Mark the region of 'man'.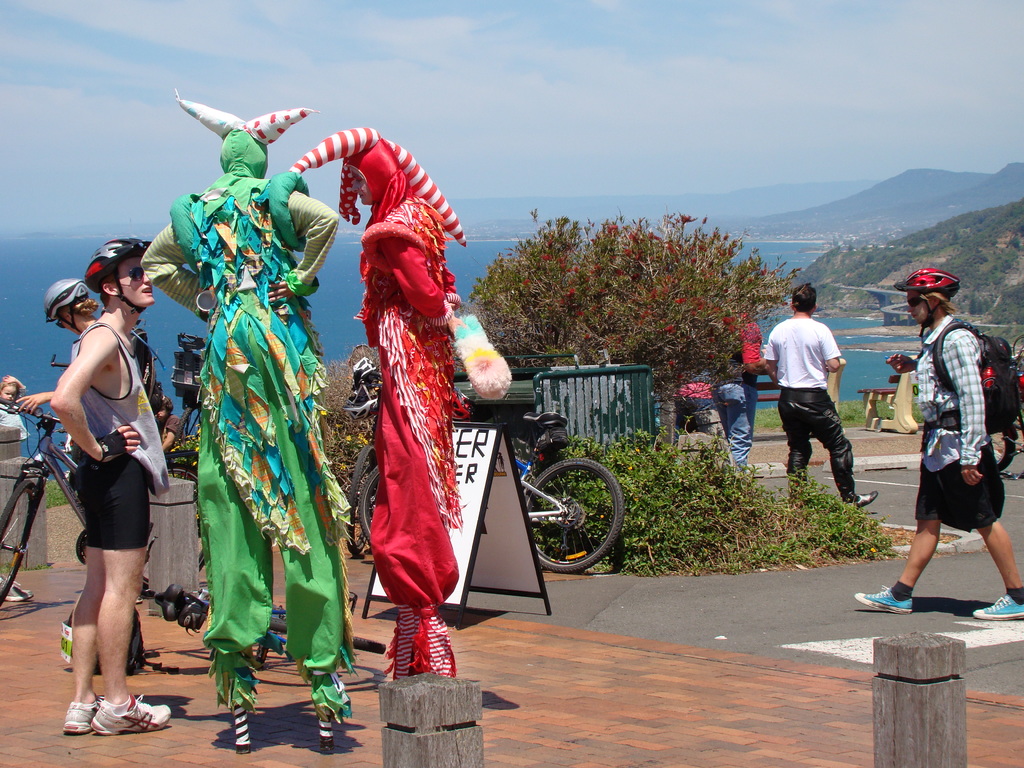
Region: 761,284,883,519.
